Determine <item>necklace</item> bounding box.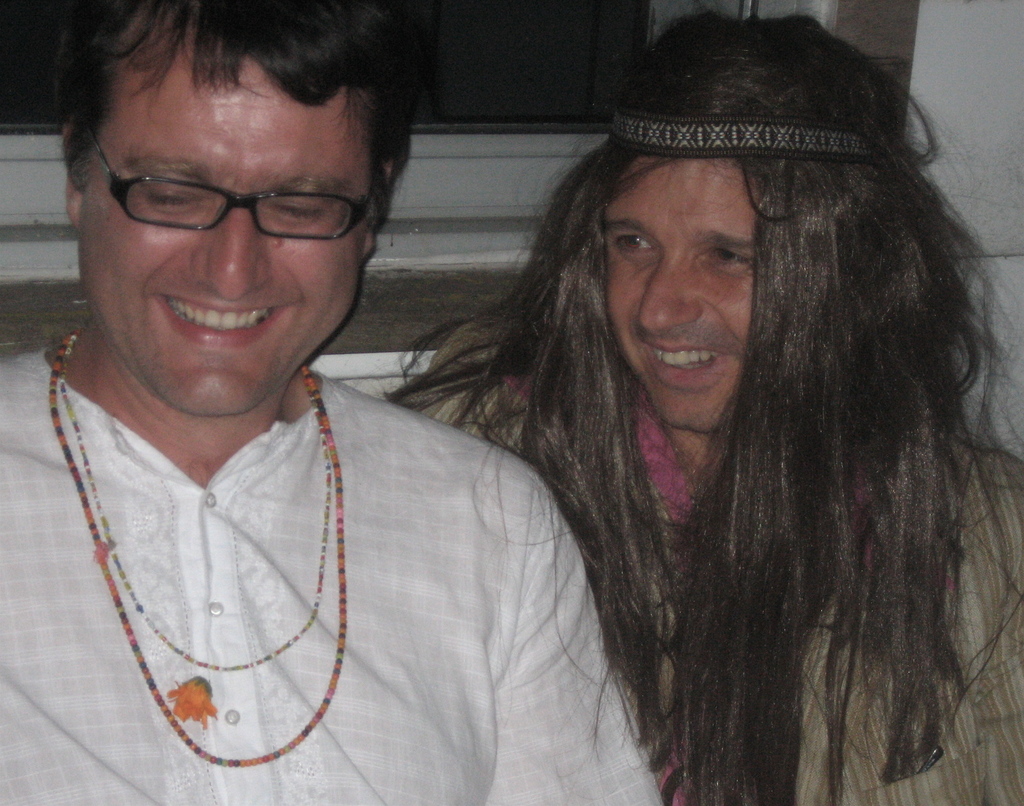
Determined: x1=56 y1=324 x2=330 y2=672.
